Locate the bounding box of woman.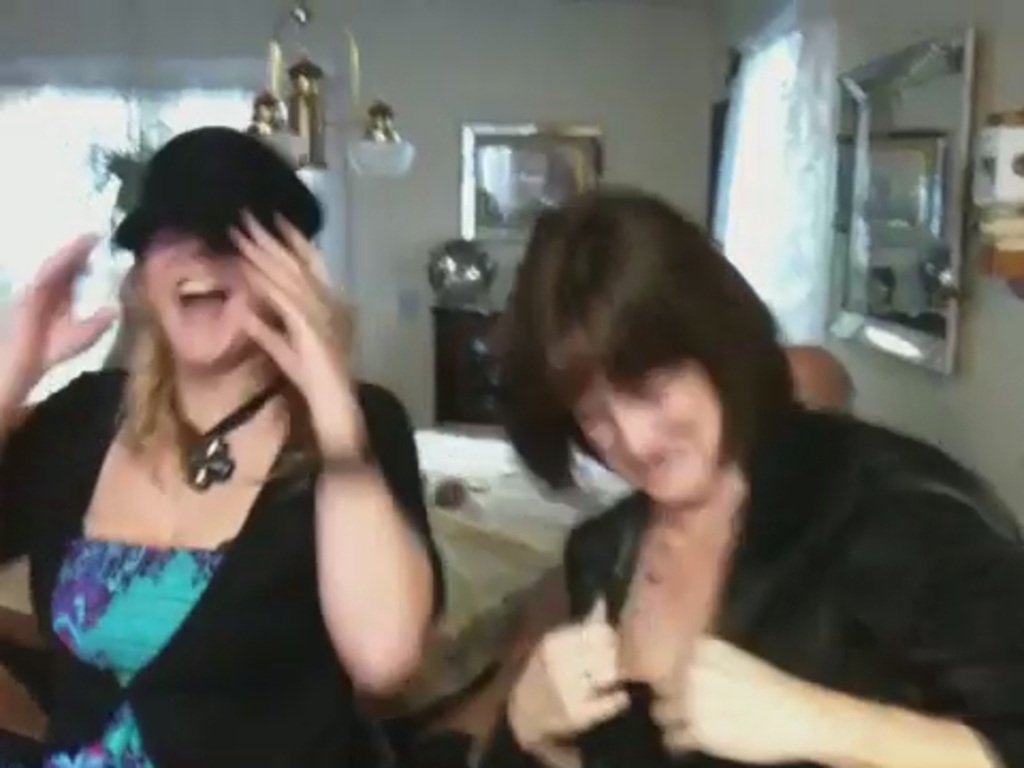
Bounding box: {"left": 19, "top": 100, "right": 461, "bottom": 762}.
